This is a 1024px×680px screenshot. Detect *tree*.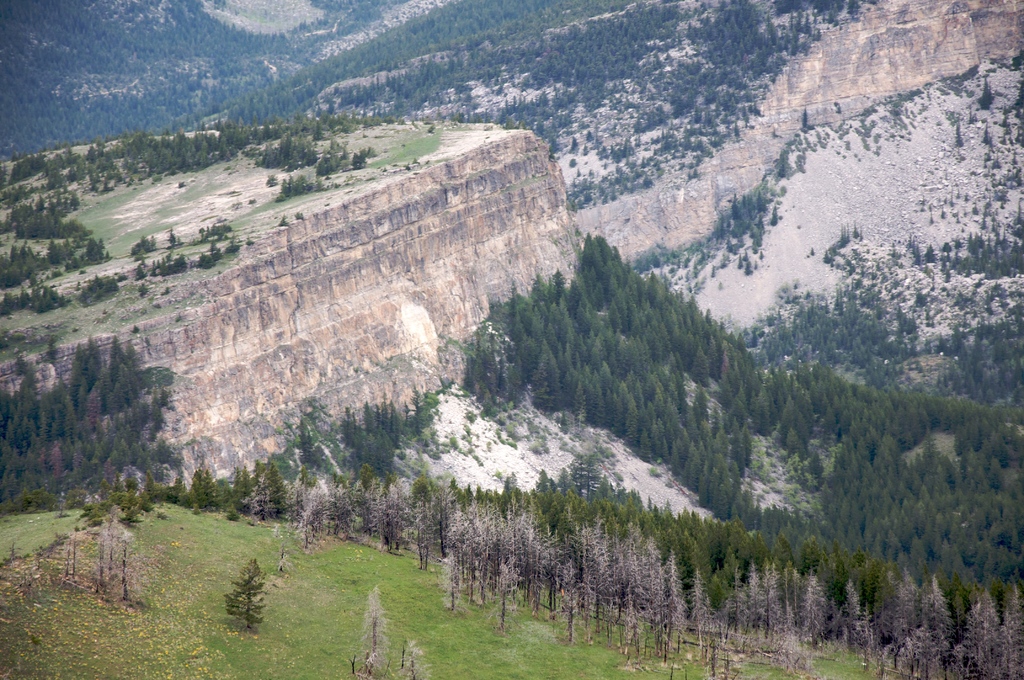
[left=399, top=633, right=420, bottom=679].
